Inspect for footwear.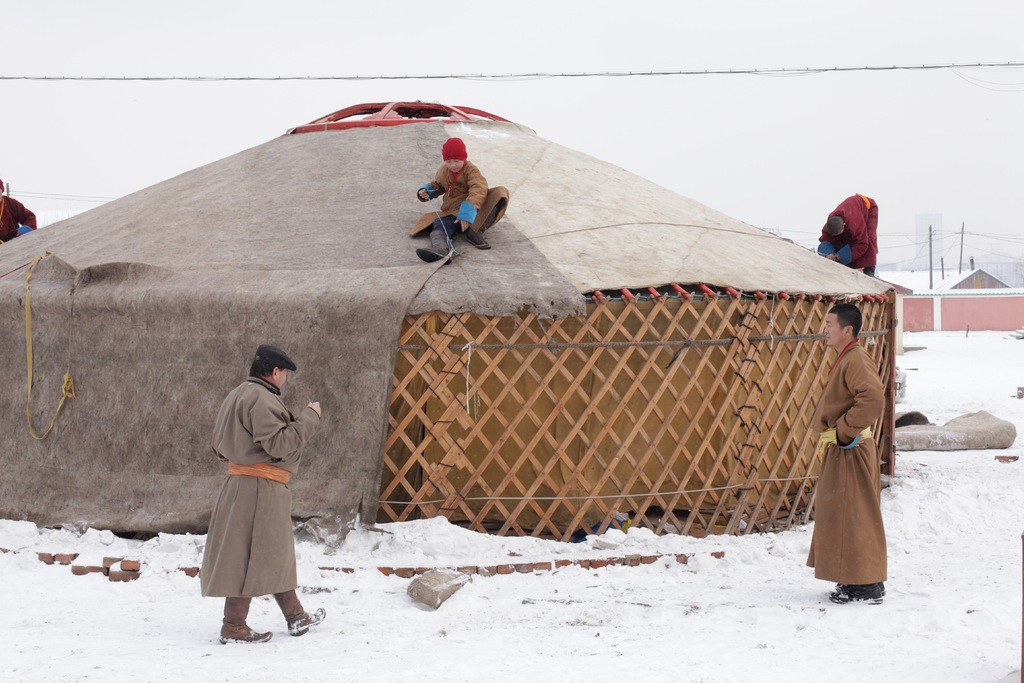
Inspection: pyautogui.locateOnScreen(463, 206, 500, 250).
